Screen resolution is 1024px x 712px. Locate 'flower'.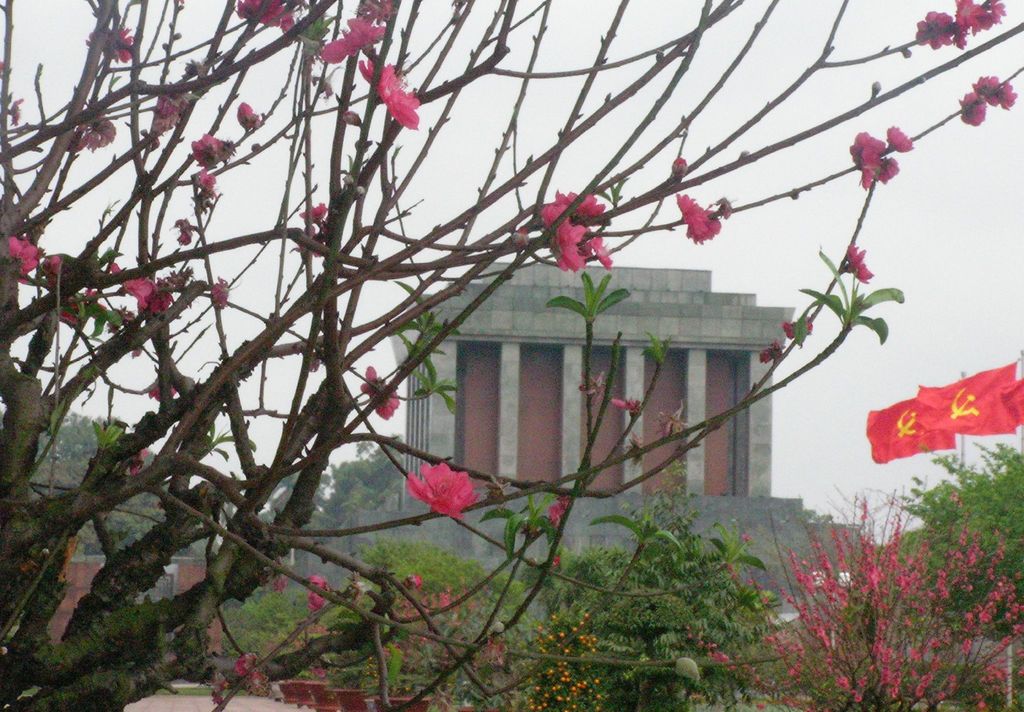
x1=843 y1=241 x2=873 y2=280.
